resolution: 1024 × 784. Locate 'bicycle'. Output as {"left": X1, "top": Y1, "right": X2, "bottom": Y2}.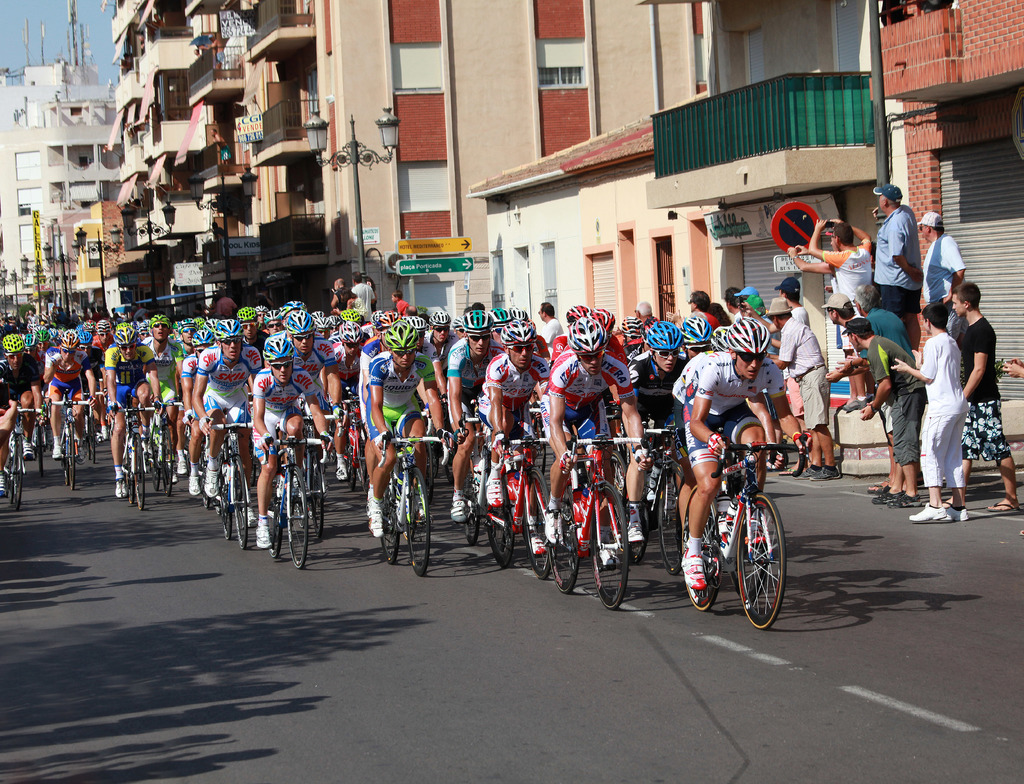
{"left": 714, "top": 435, "right": 811, "bottom": 621}.
